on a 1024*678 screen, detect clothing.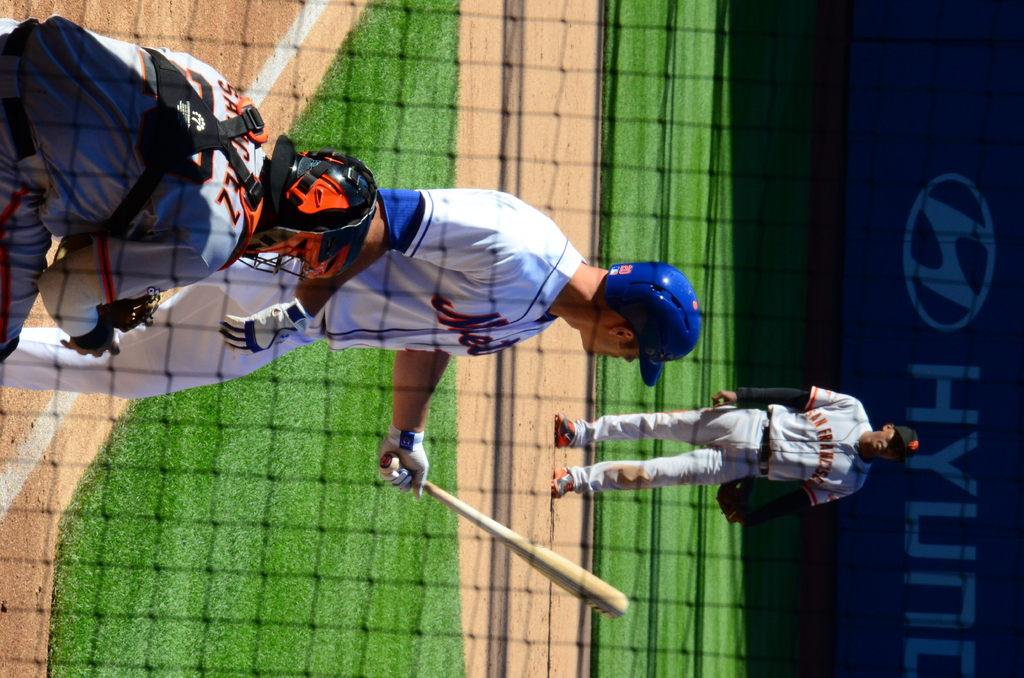
0,189,585,401.
